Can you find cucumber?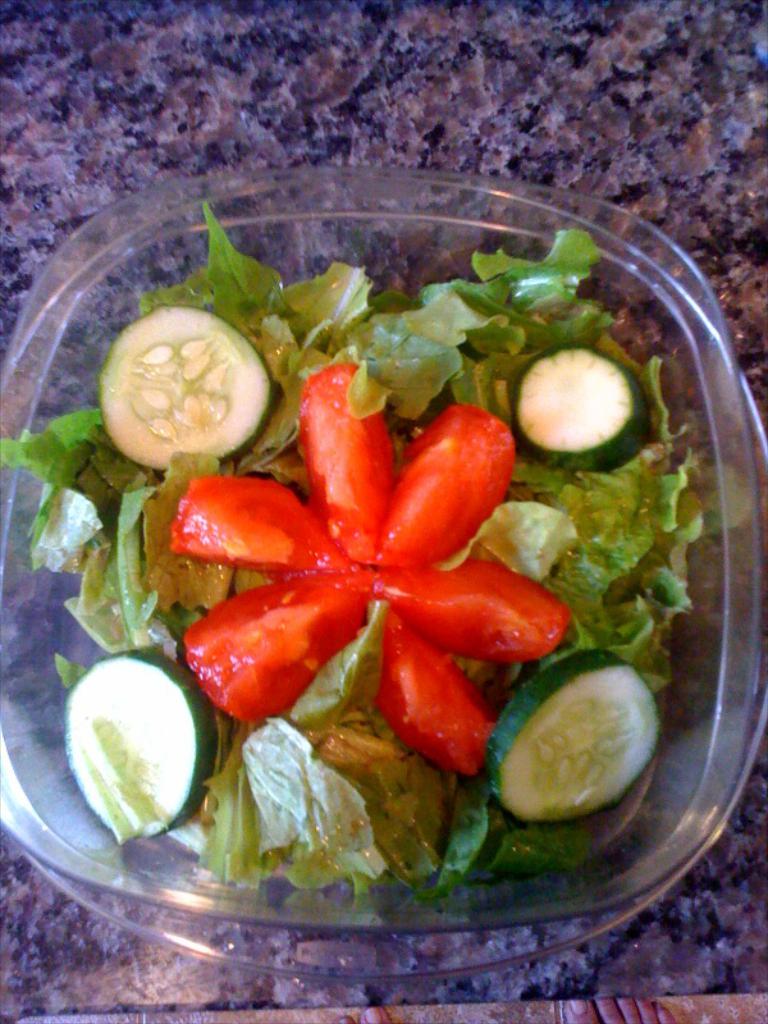
Yes, bounding box: locate(481, 645, 660, 818).
